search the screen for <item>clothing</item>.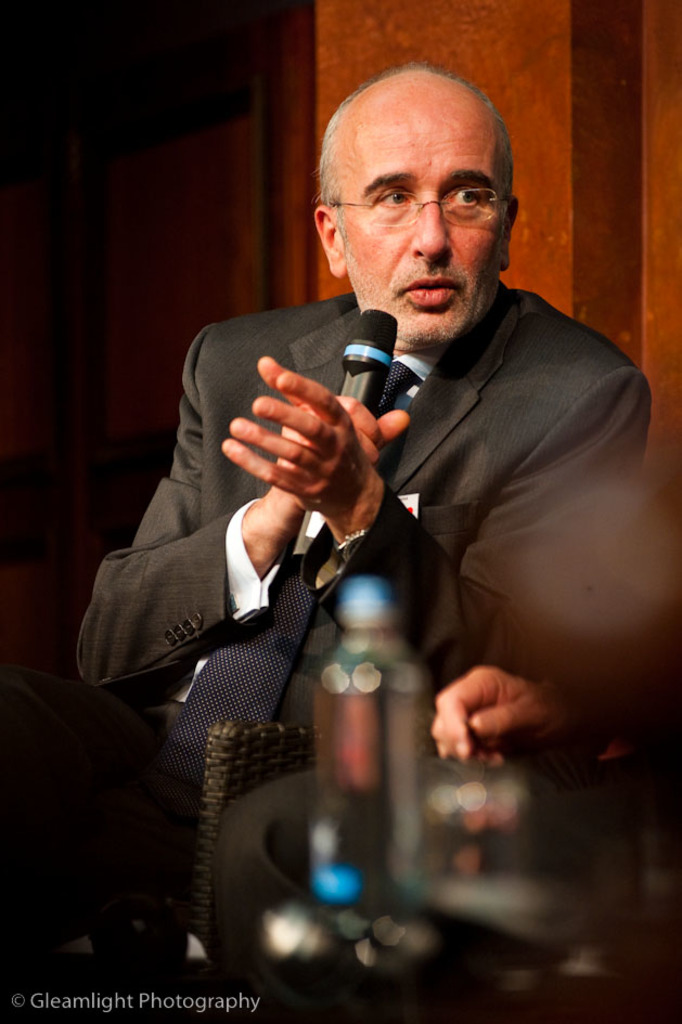
Found at box=[105, 231, 608, 959].
